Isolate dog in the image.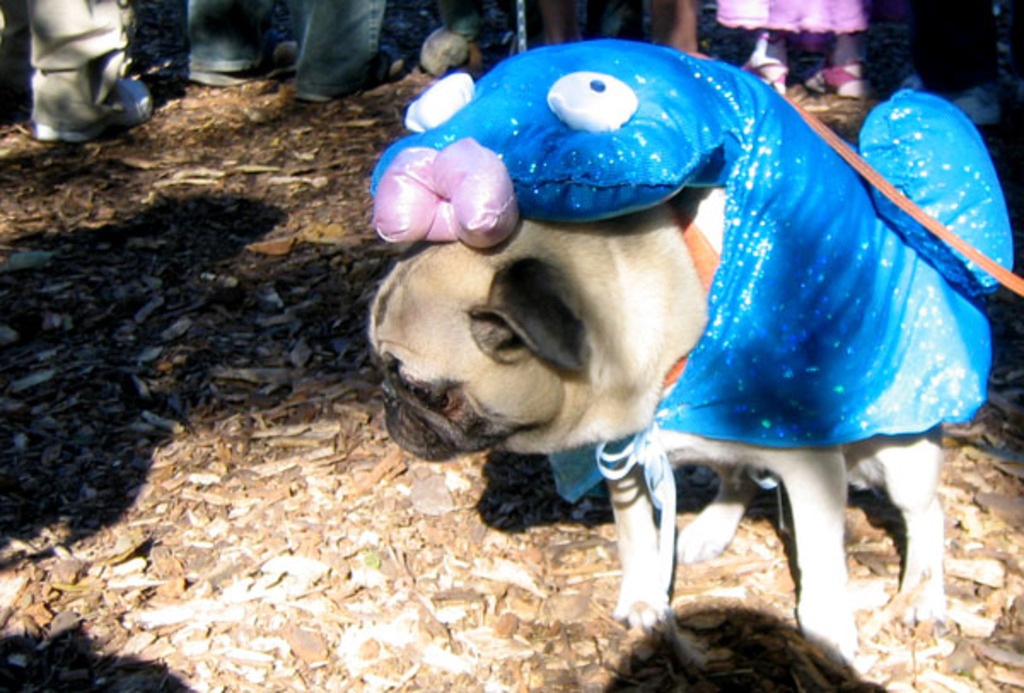
Isolated region: Rect(362, 183, 954, 669).
